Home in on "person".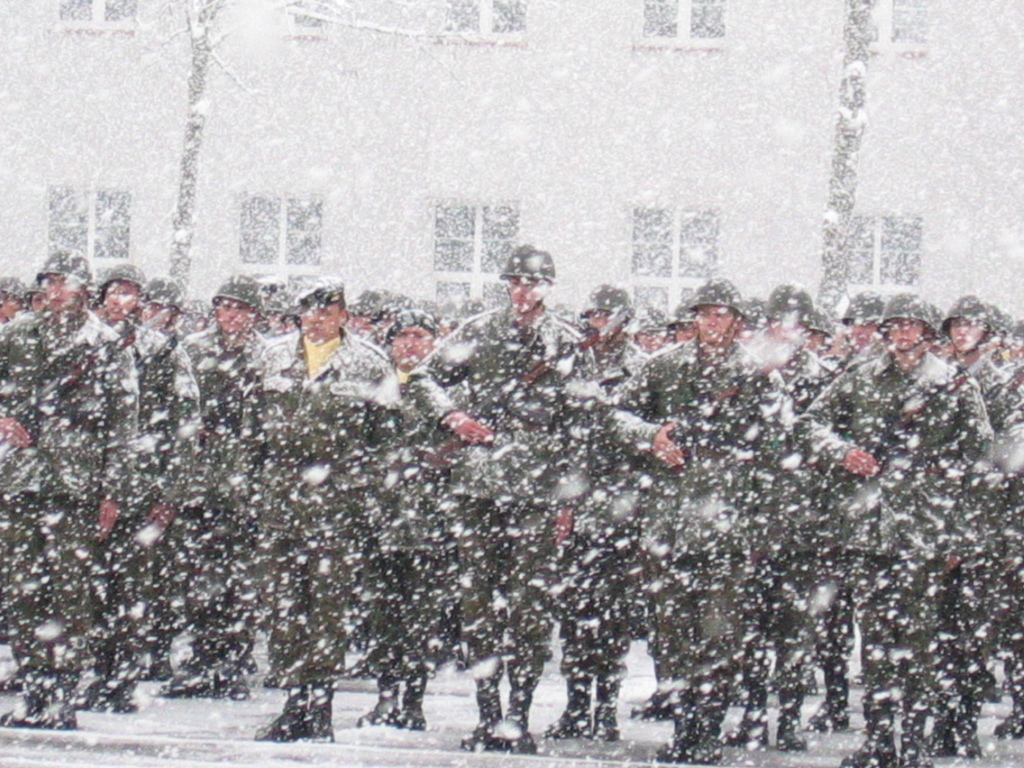
Homed in at crop(797, 291, 1003, 763).
